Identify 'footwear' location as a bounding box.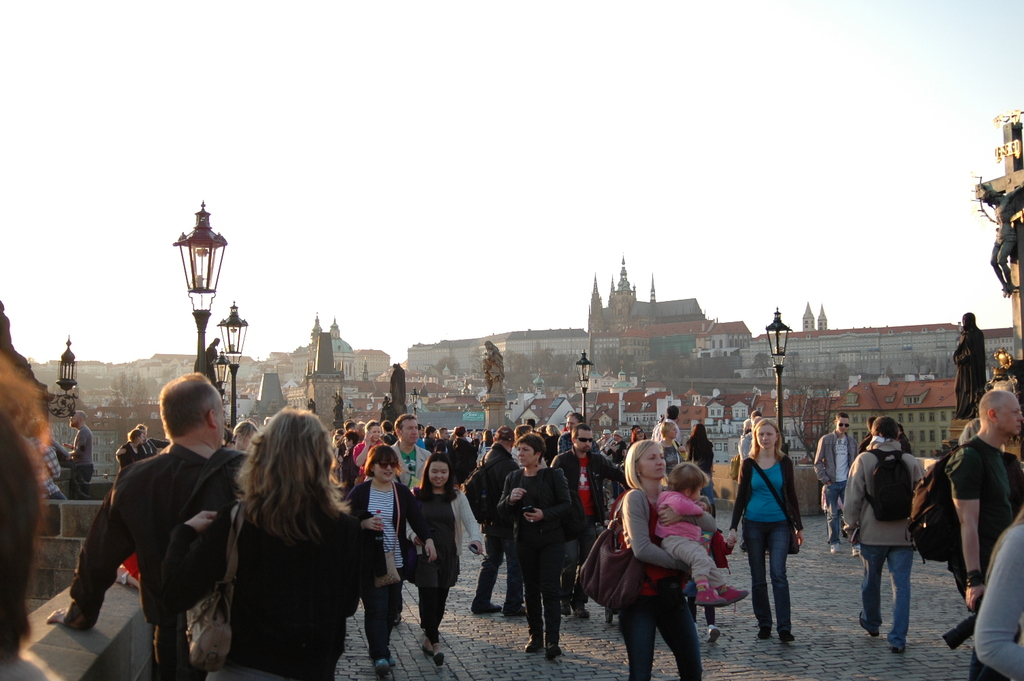
[756, 628, 771, 639].
